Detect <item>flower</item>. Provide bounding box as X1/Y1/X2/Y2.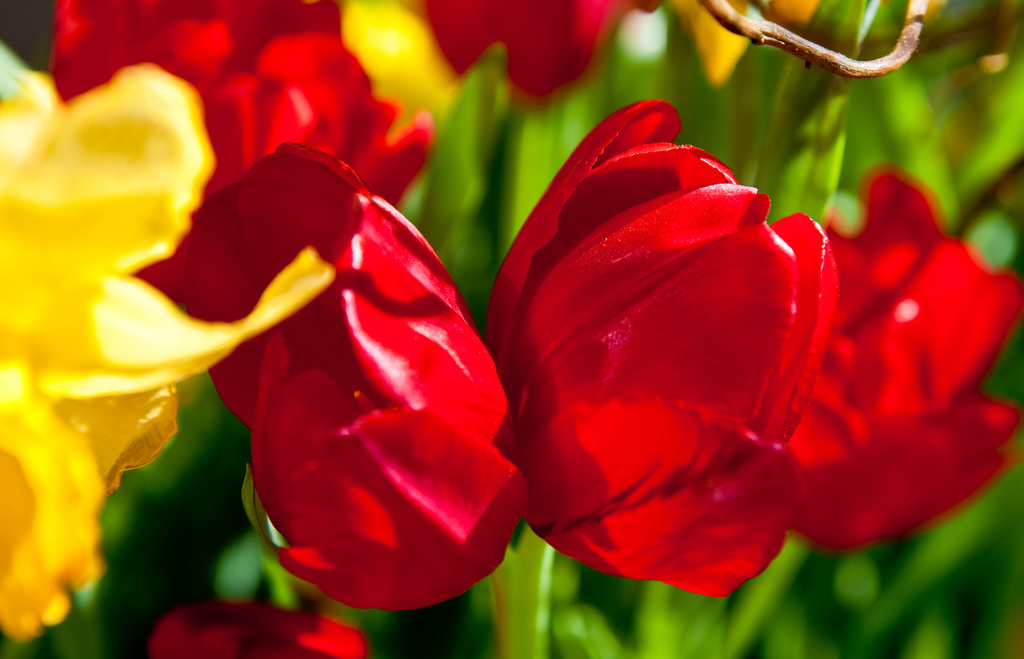
345/4/460/136.
